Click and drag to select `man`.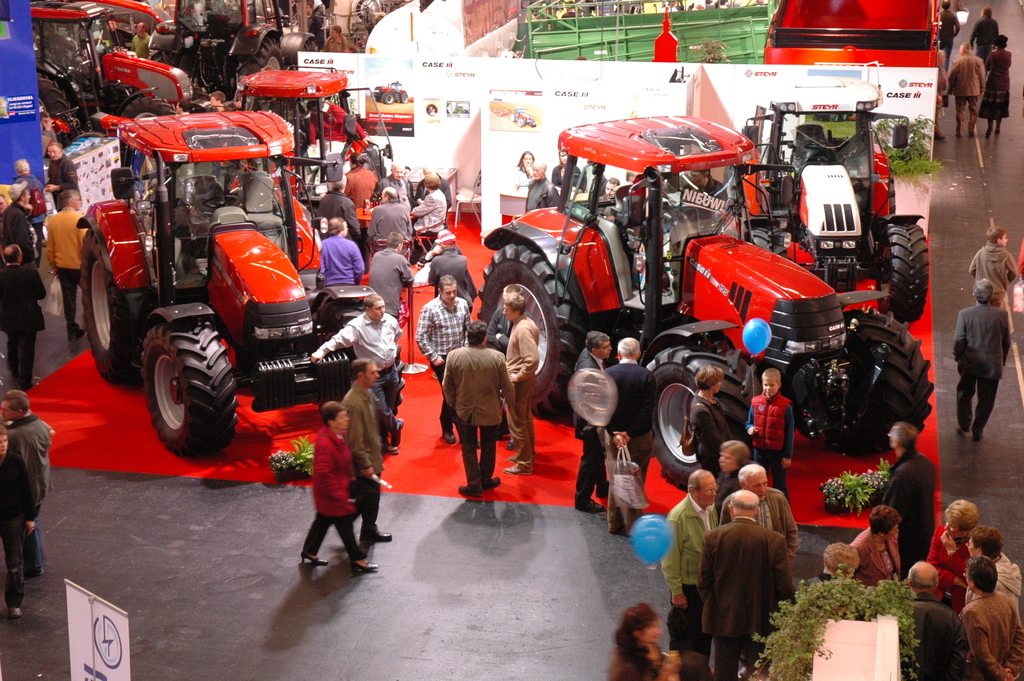
Selection: <region>47, 143, 86, 215</region>.
